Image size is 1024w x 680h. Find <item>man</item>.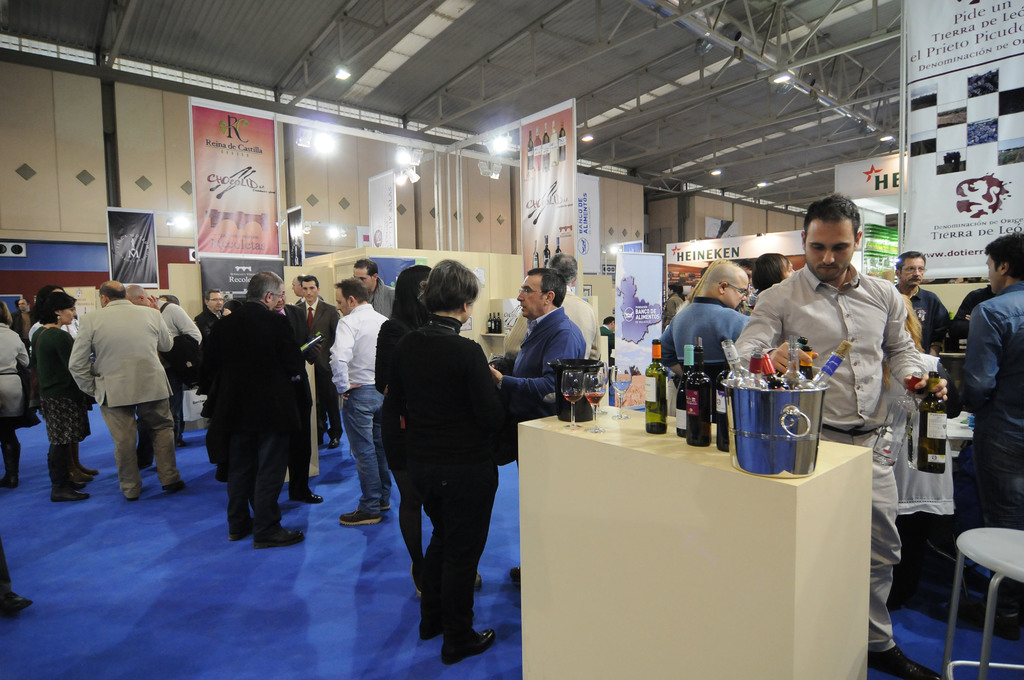
pyautogui.locateOnScreen(953, 227, 1023, 637).
